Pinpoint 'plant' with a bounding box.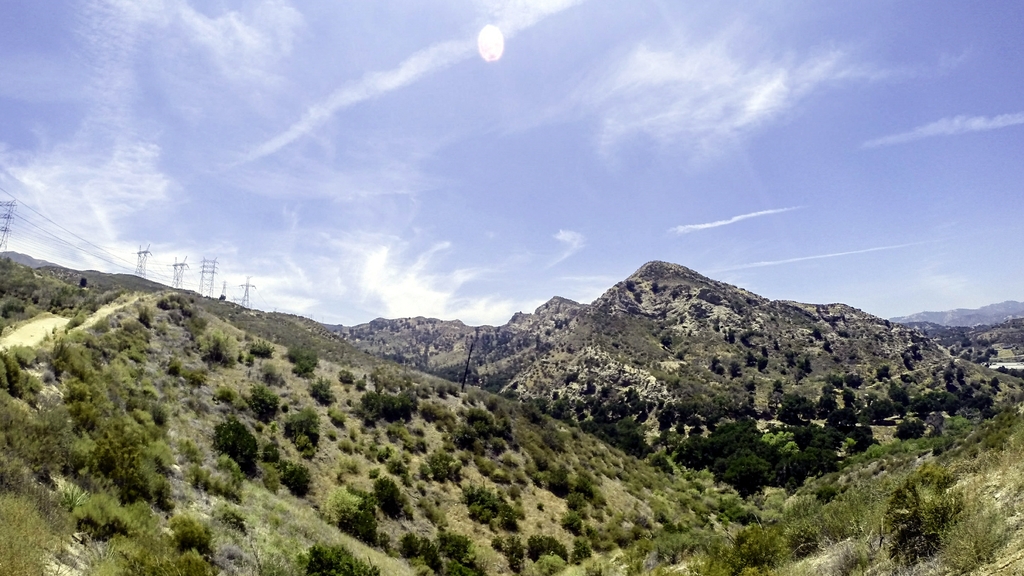
<bbox>337, 369, 354, 381</bbox>.
